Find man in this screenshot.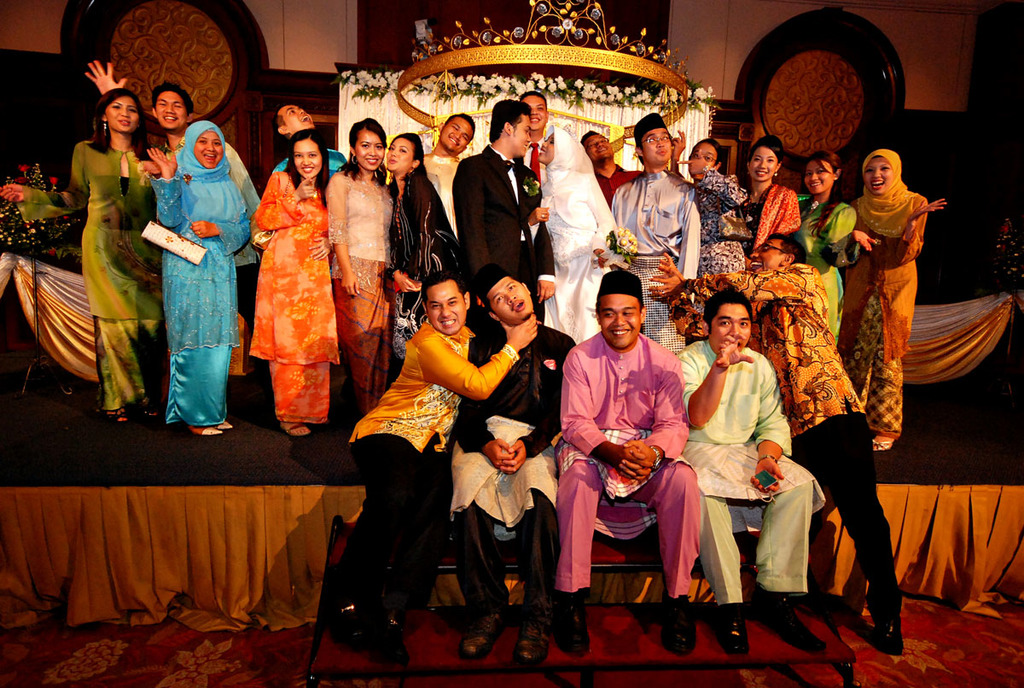
The bounding box for man is region(610, 108, 704, 356).
